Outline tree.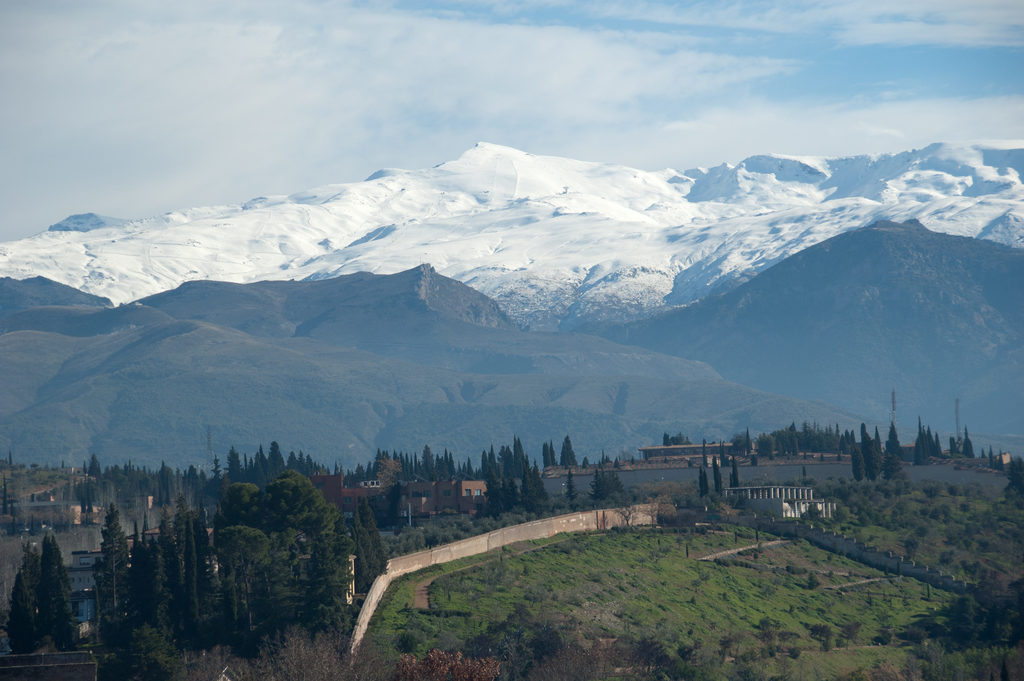
Outline: [x1=689, y1=595, x2=696, y2=606].
